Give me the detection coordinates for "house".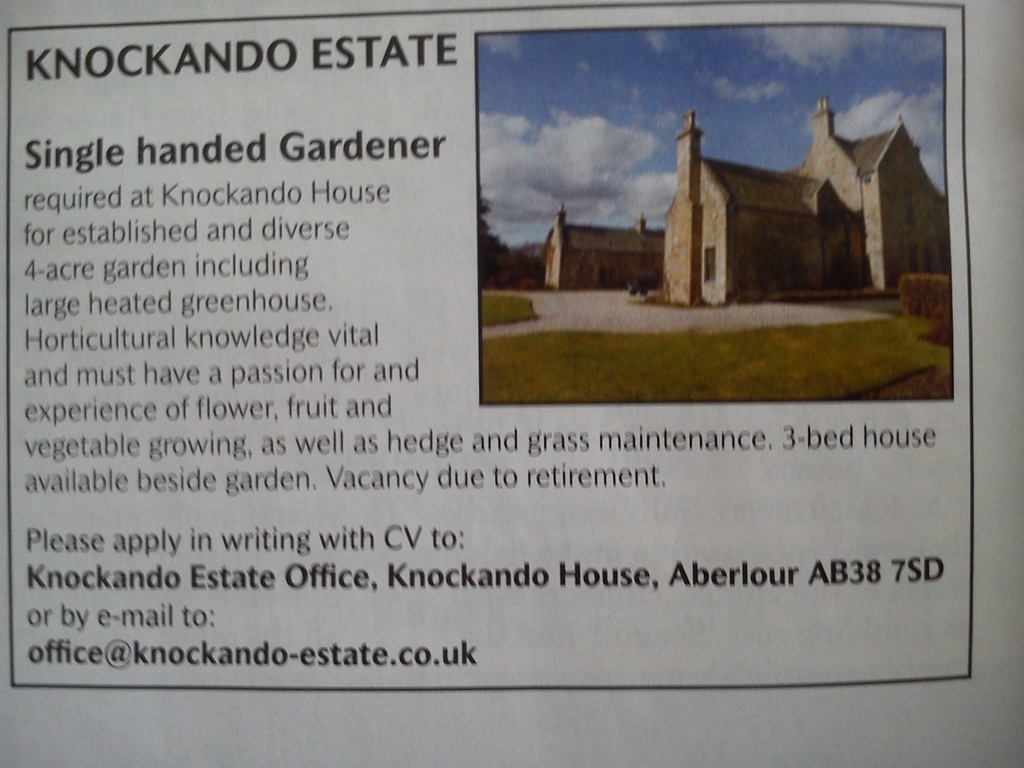
(left=535, top=90, right=957, bottom=306).
